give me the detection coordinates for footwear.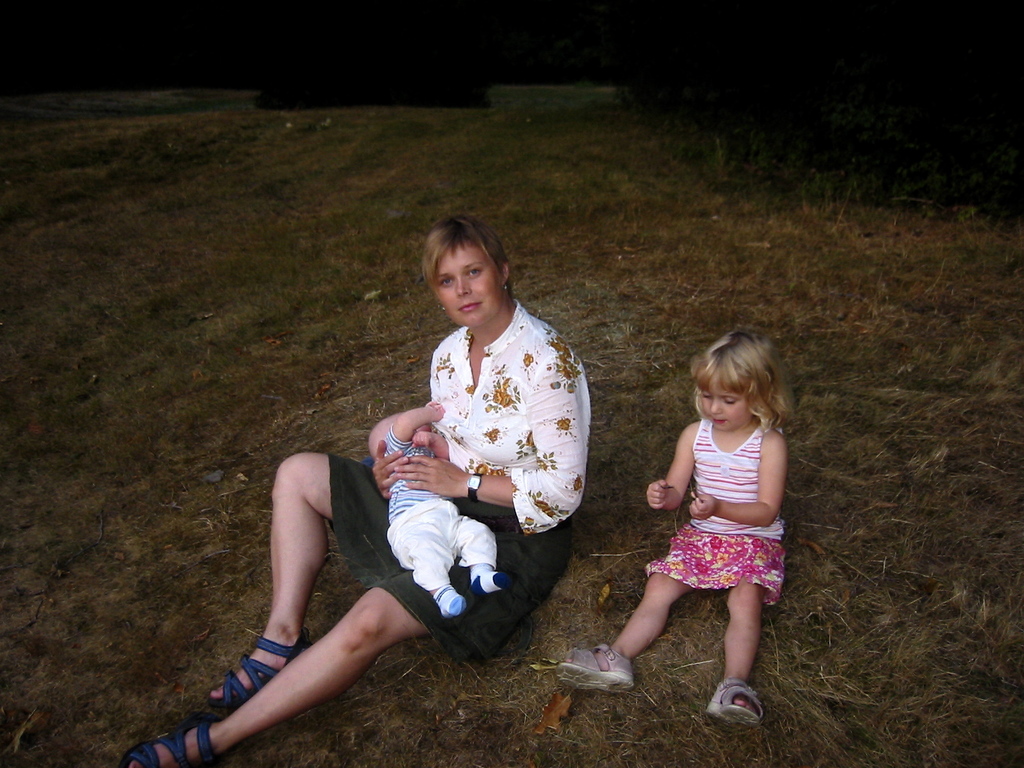
(left=550, top=642, right=640, bottom=692).
